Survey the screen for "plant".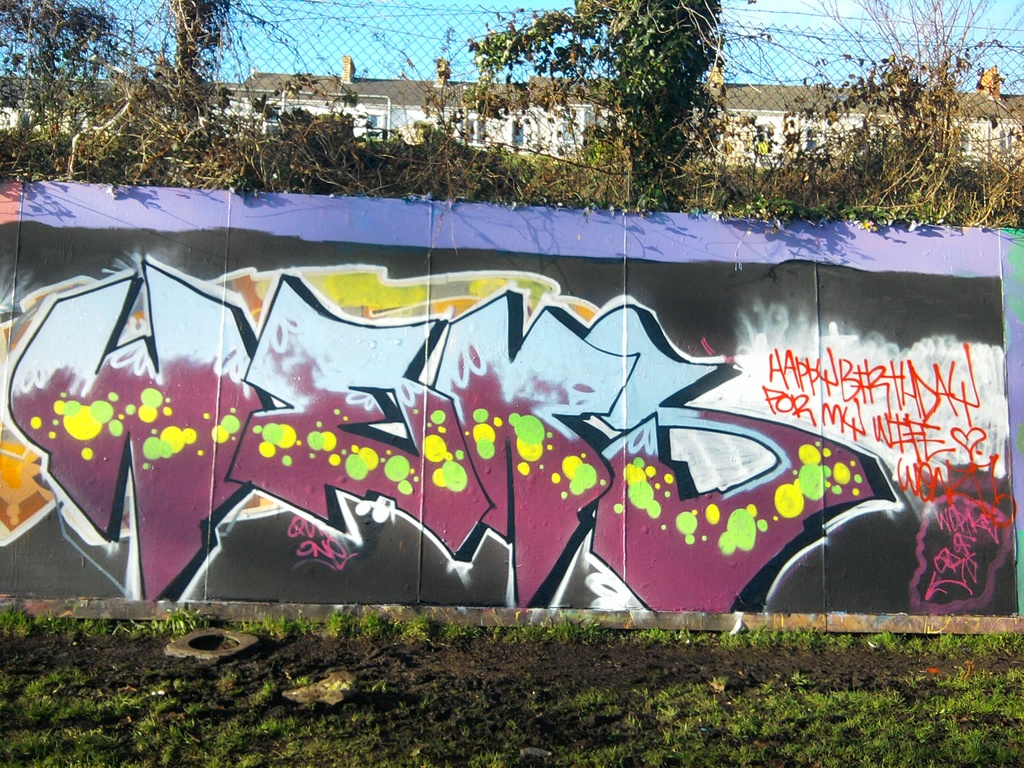
Survey found: Rect(825, 636, 862, 647).
